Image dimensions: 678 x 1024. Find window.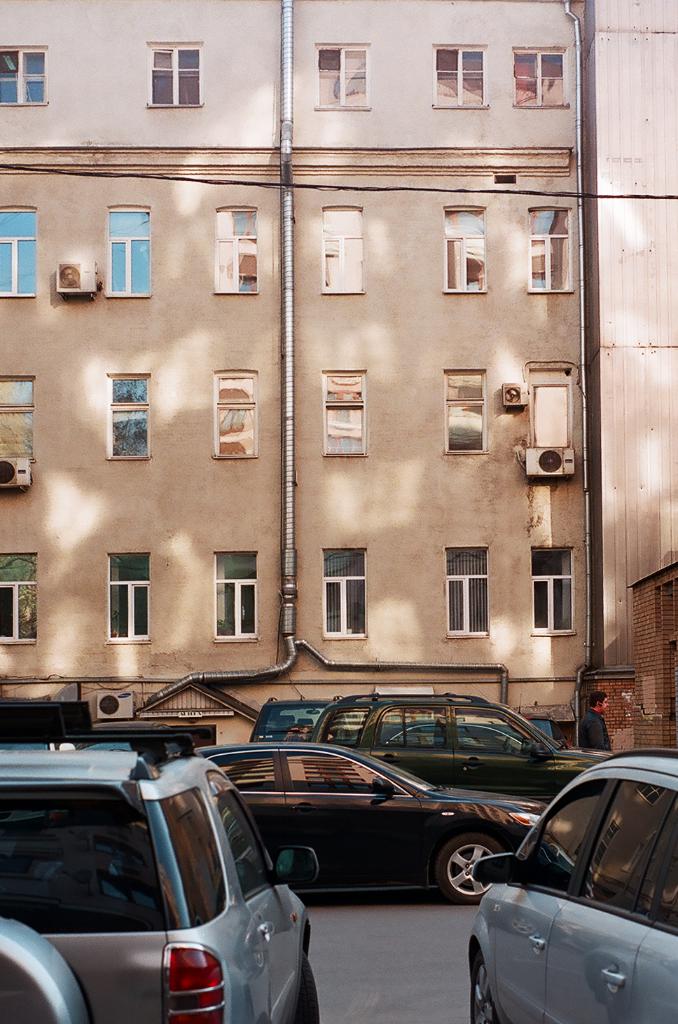
bbox=(531, 367, 576, 449).
